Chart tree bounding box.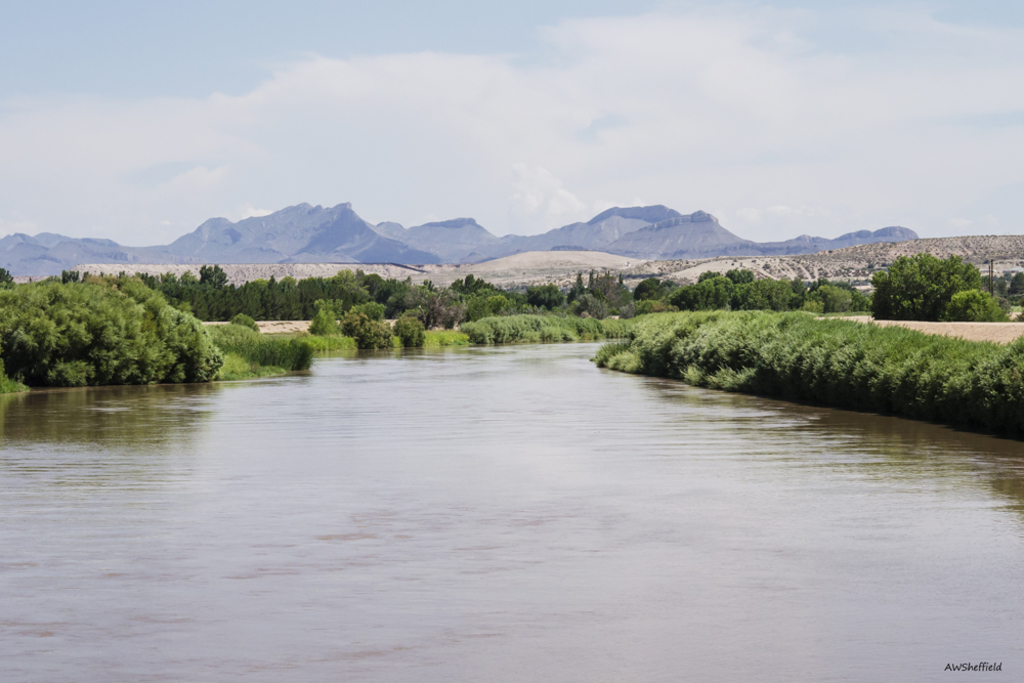
Charted: (x1=338, y1=284, x2=370, y2=322).
